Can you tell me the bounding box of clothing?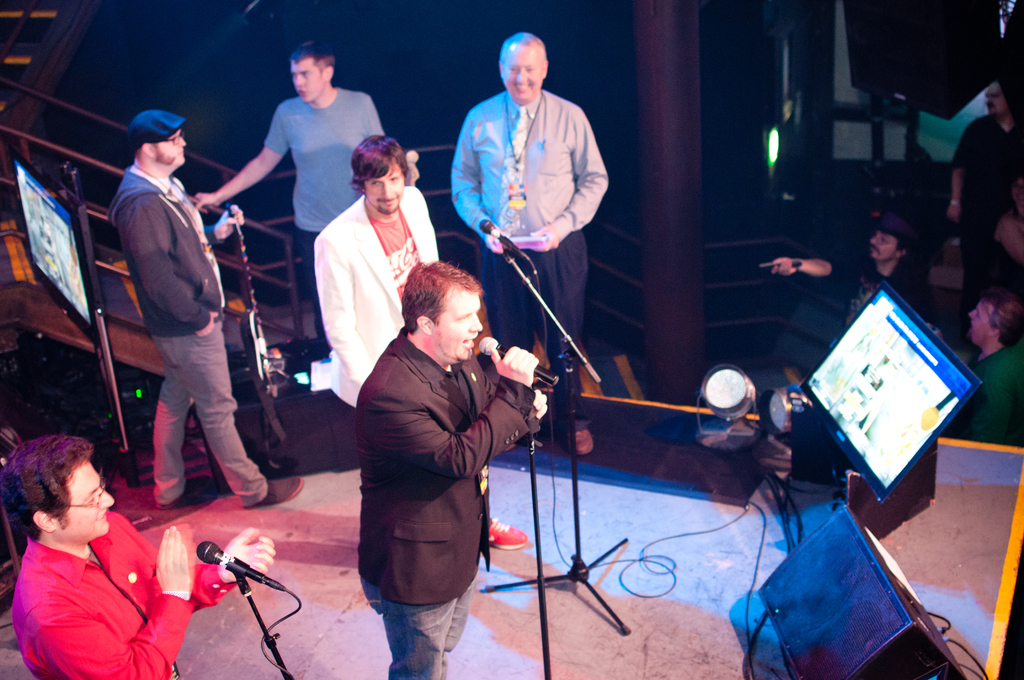
Rect(955, 346, 1023, 444).
